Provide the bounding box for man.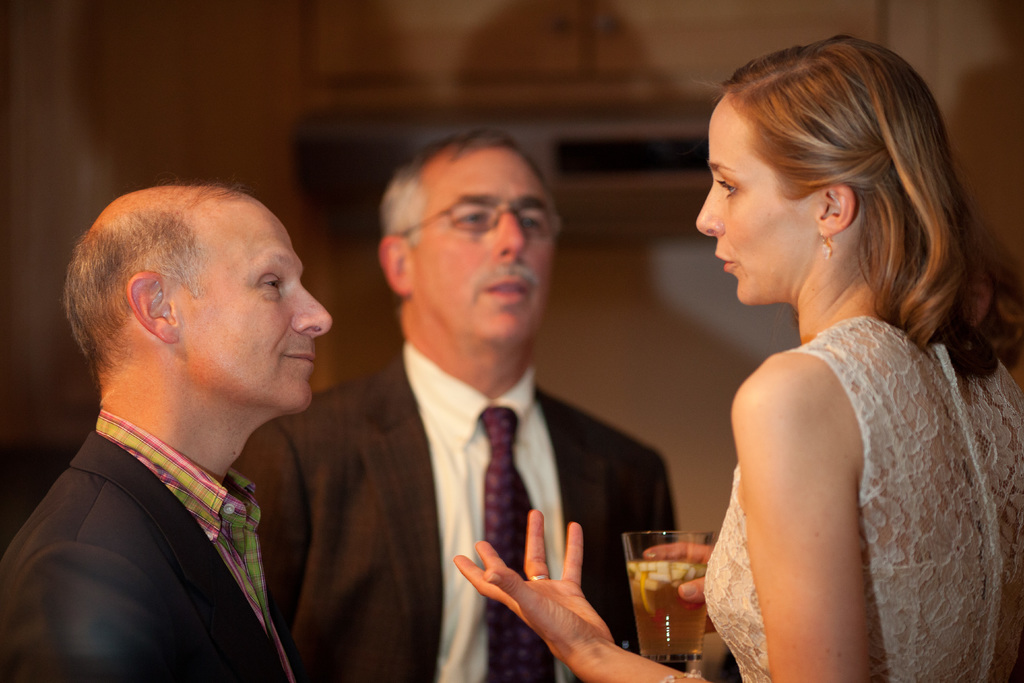
(0, 183, 335, 682).
